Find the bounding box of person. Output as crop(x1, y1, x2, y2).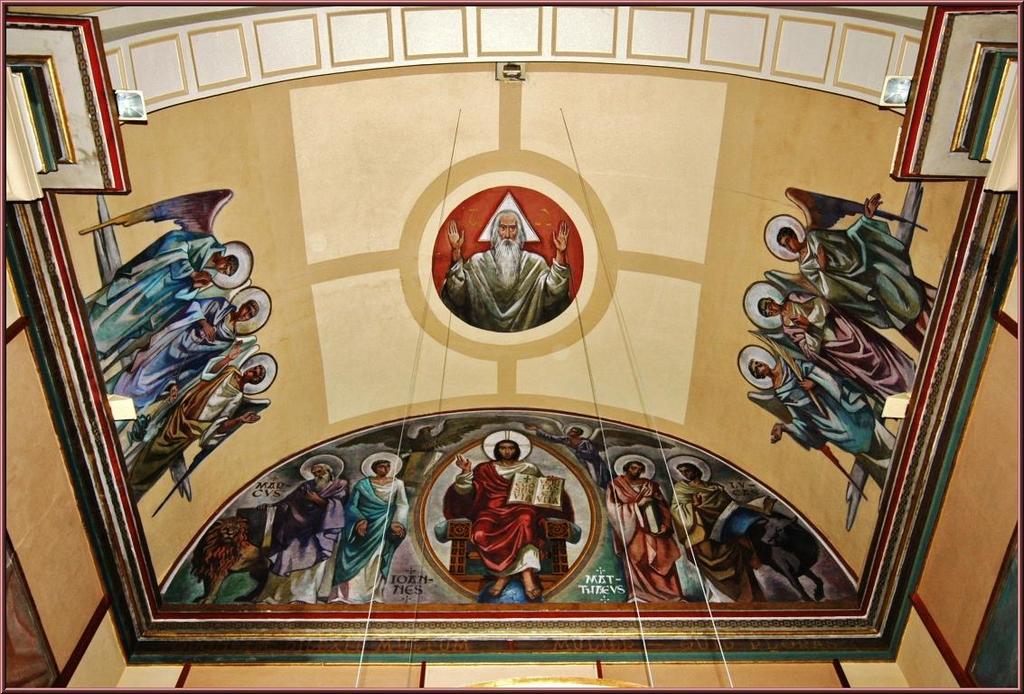
crop(449, 436, 568, 618).
